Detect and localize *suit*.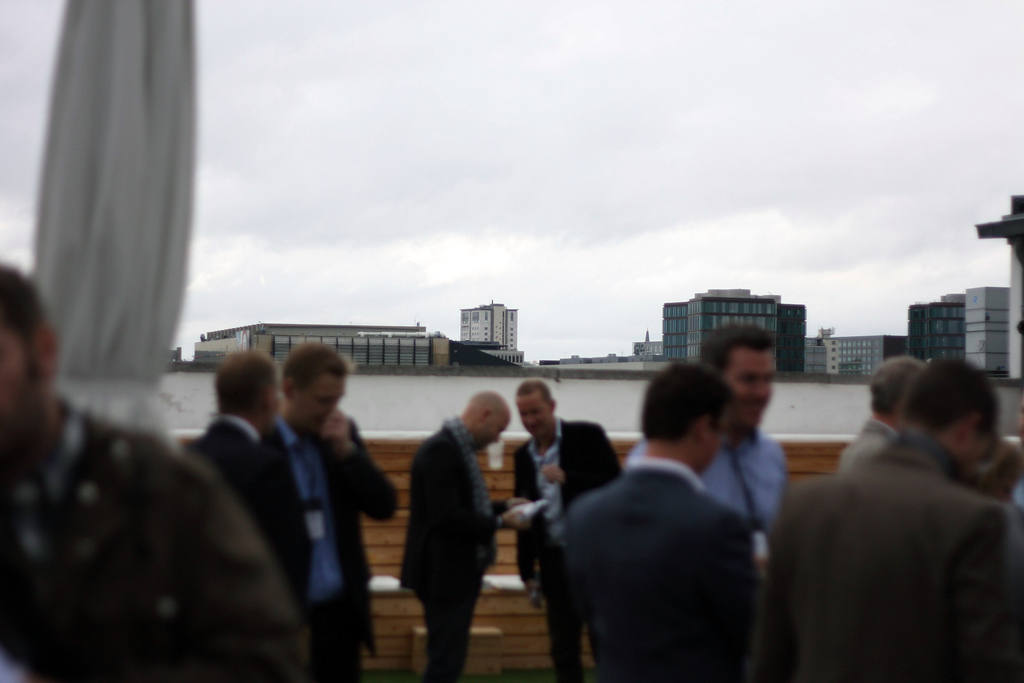
Localized at box(551, 445, 762, 681).
